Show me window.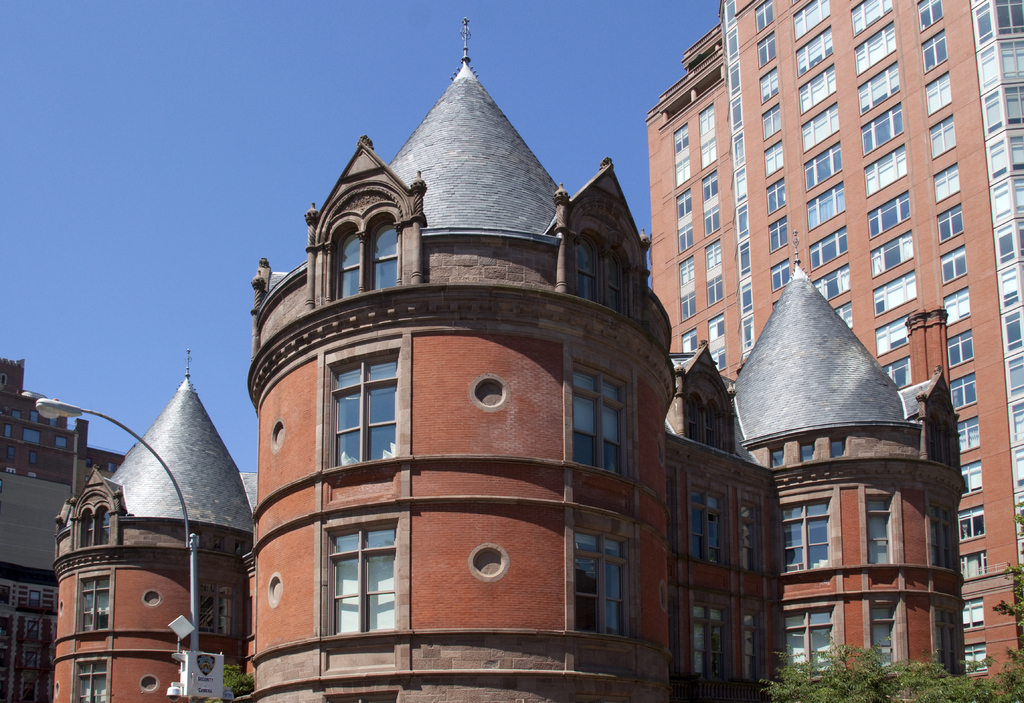
window is here: pyautogui.locateOnScreen(86, 458, 93, 470).
